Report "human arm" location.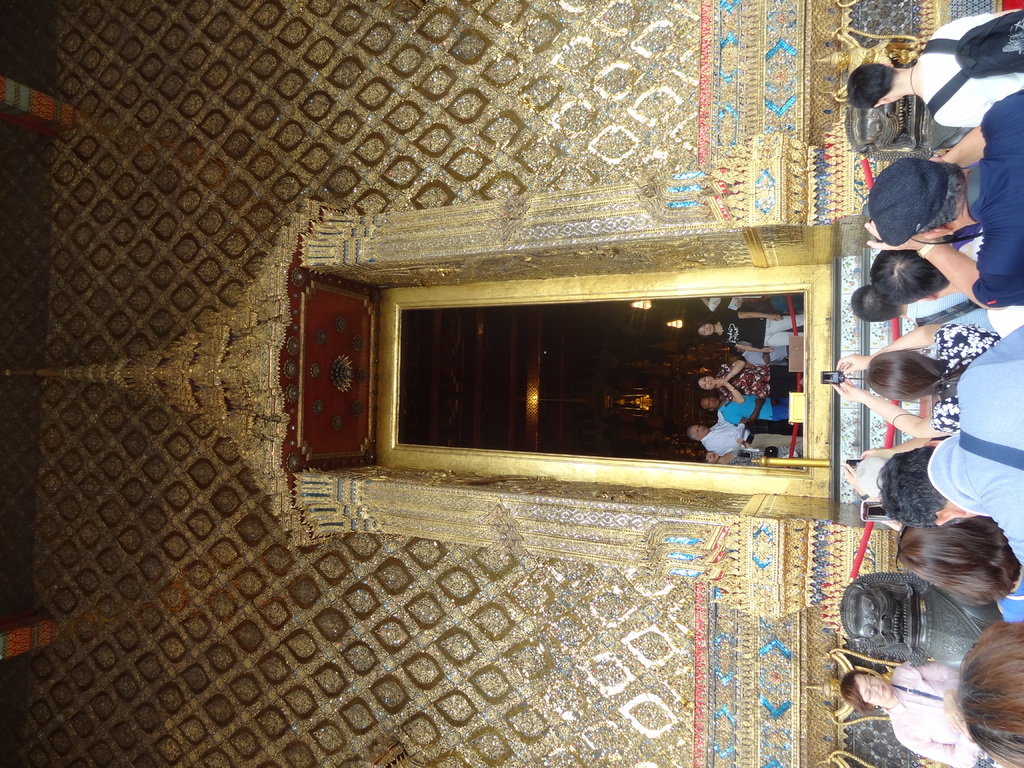
Report: (left=714, top=358, right=752, bottom=380).
